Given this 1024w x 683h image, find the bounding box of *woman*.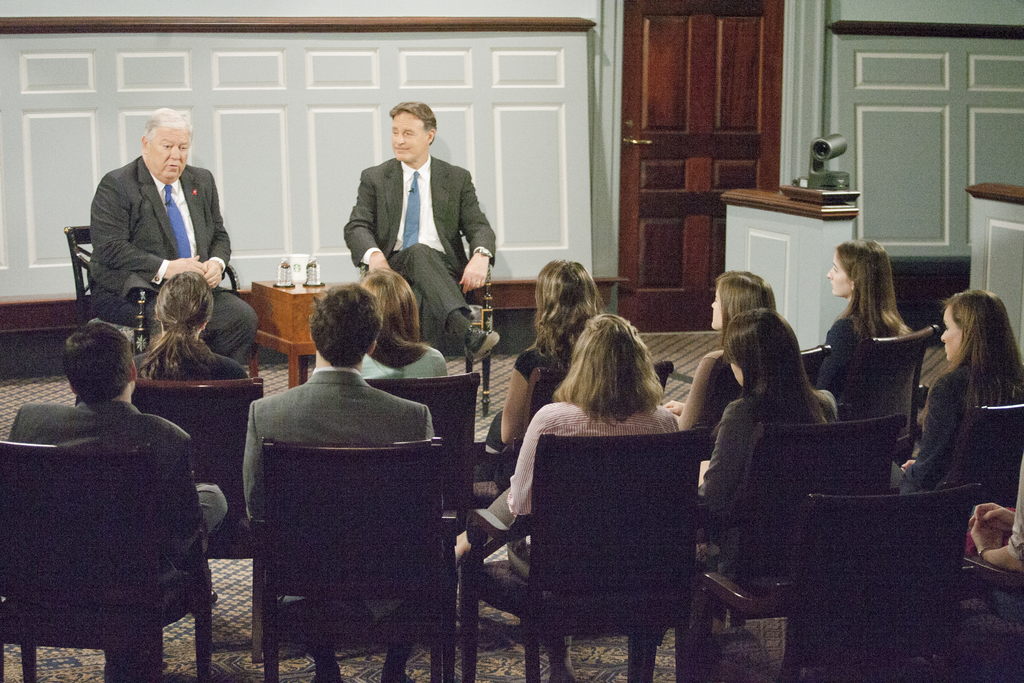
left=661, top=267, right=779, bottom=482.
